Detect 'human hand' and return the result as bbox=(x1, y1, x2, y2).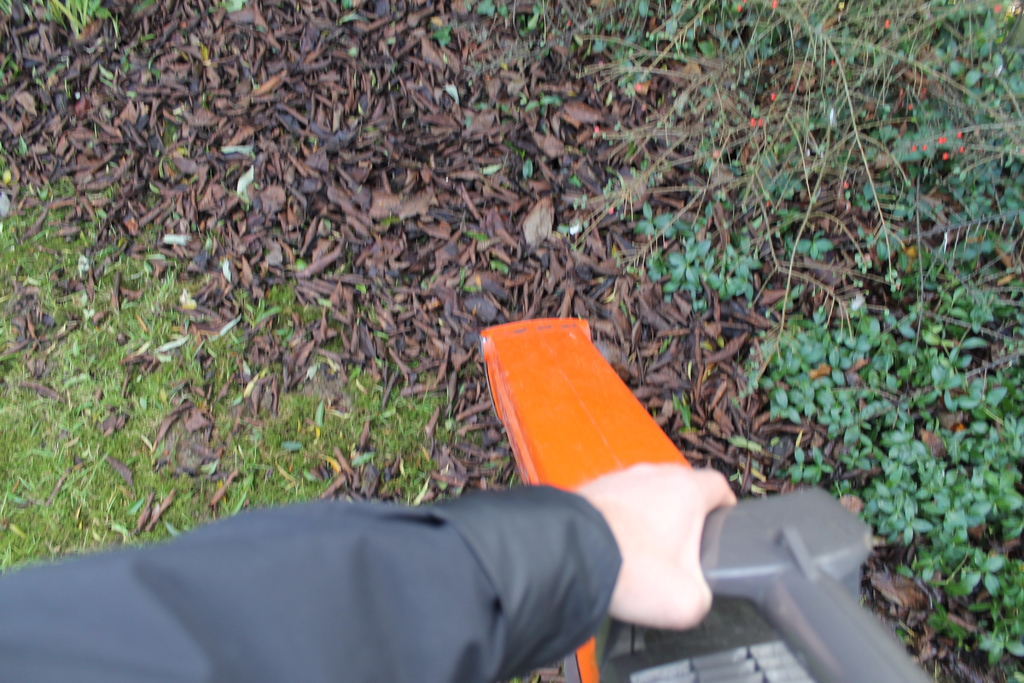
bbox=(568, 457, 750, 632).
